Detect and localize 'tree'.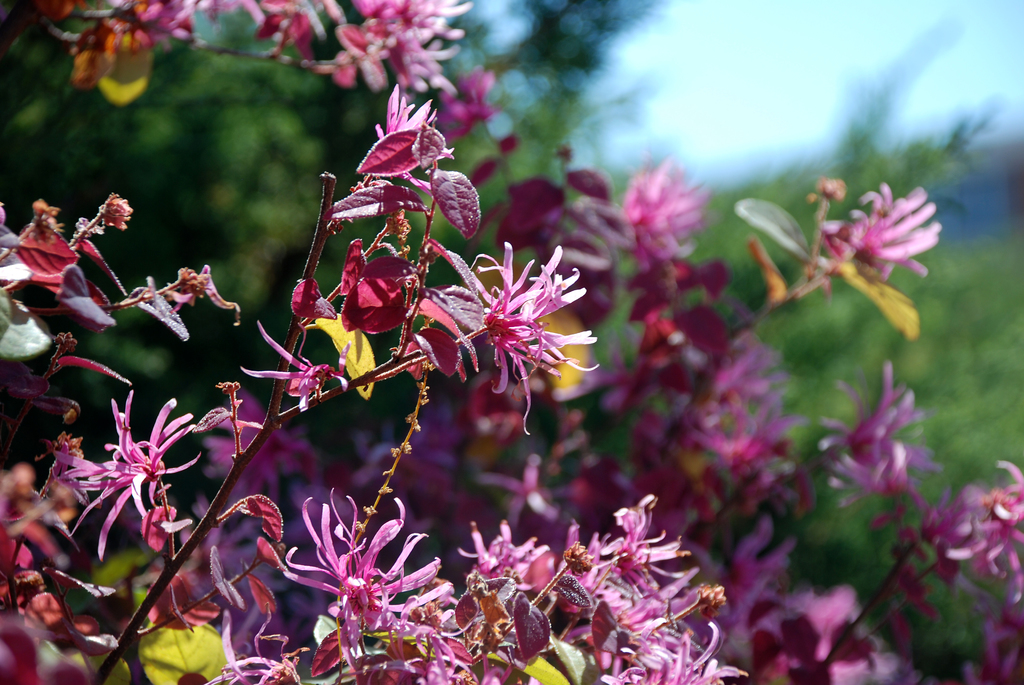
Localized at bbox=[0, 0, 1023, 684].
